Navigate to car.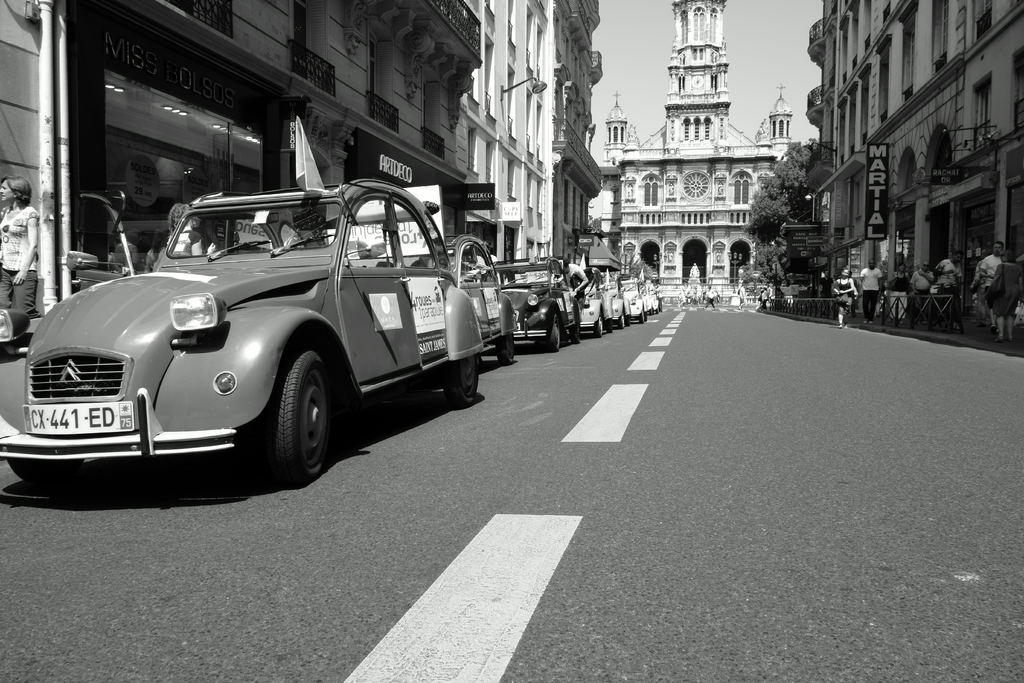
Navigation target: (442, 231, 515, 359).
